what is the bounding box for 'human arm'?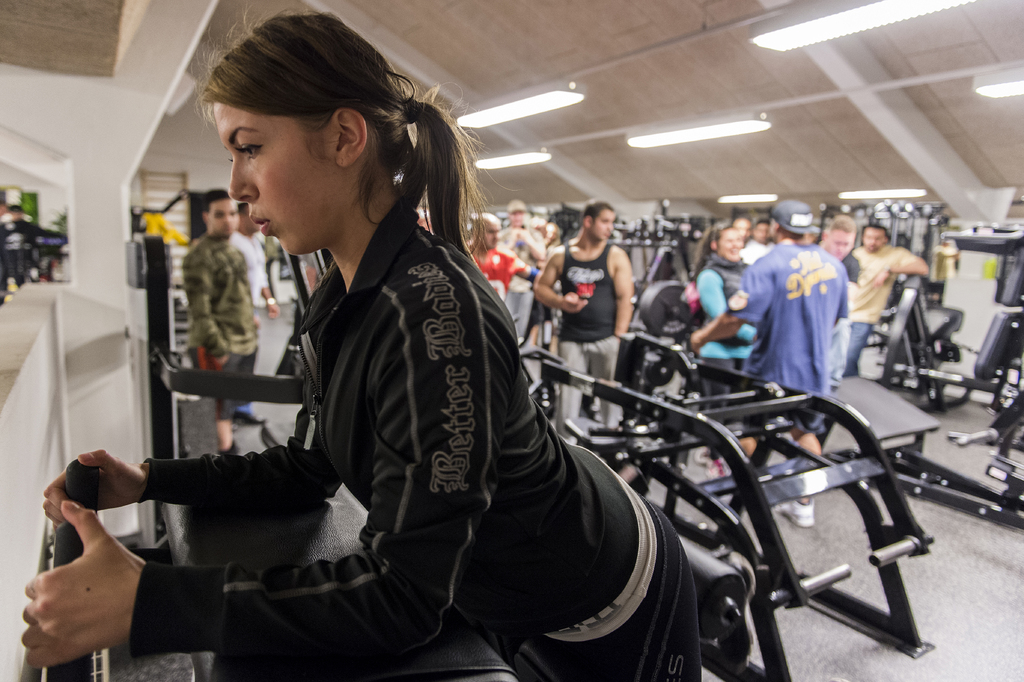
bbox(35, 379, 345, 531).
